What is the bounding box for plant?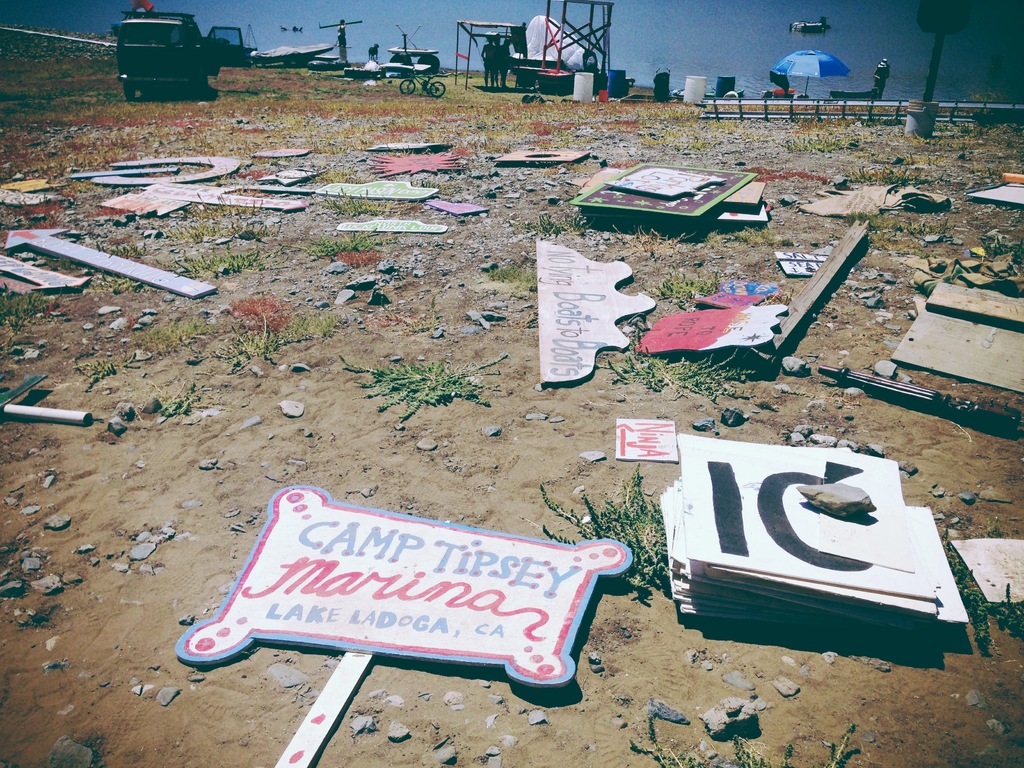
[410, 310, 440, 330].
